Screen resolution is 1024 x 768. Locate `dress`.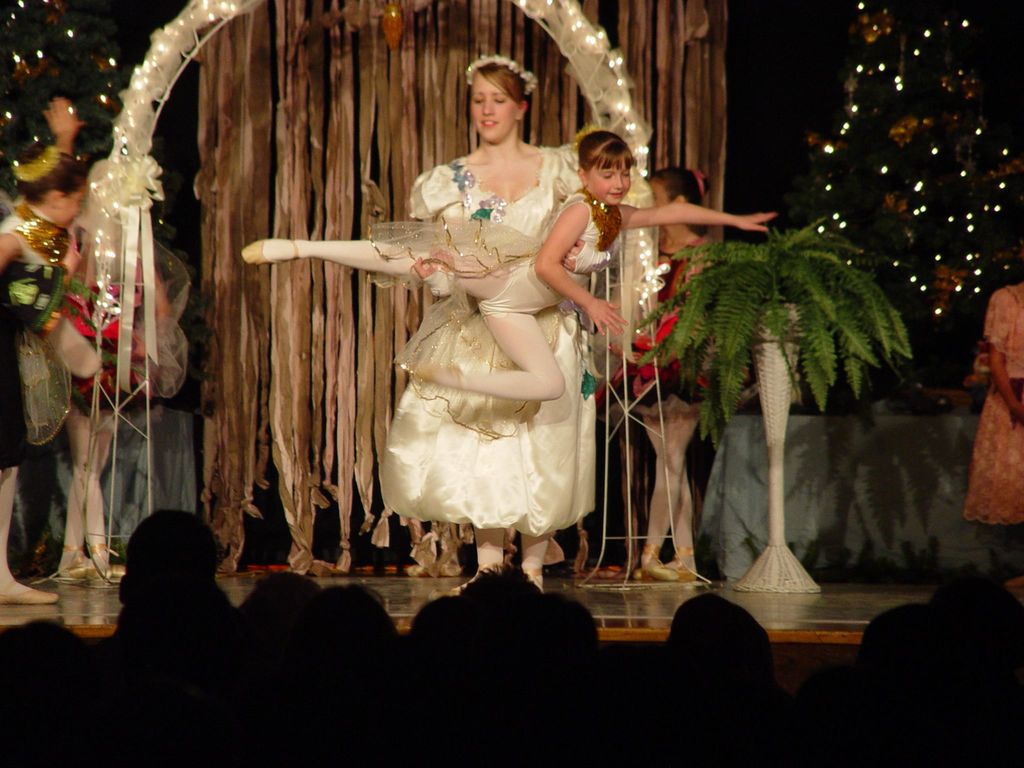
pyautogui.locateOnScreen(0, 202, 73, 461).
